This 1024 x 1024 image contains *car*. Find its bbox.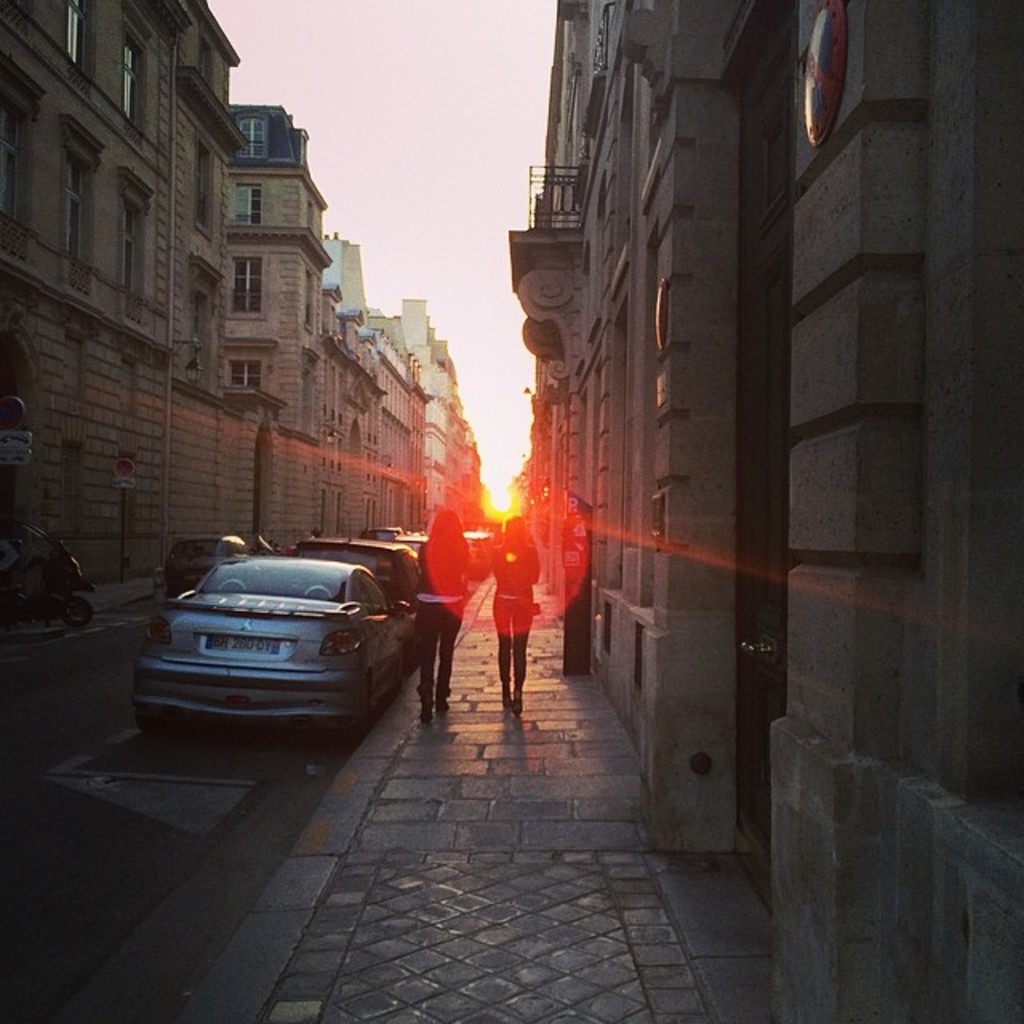
region(126, 534, 440, 742).
